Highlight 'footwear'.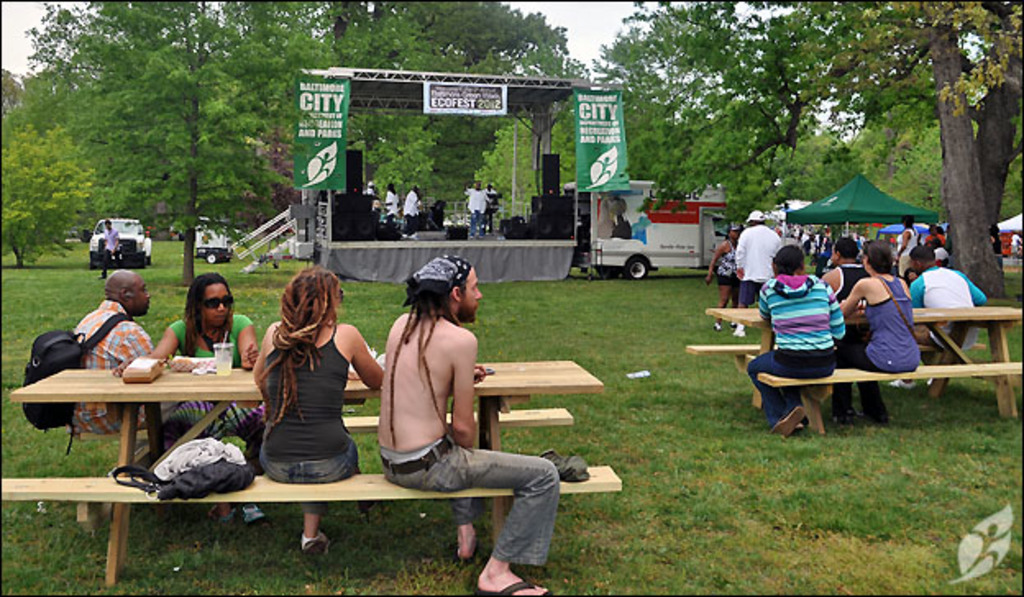
Highlighted region: <bbox>243, 500, 263, 523</bbox>.
